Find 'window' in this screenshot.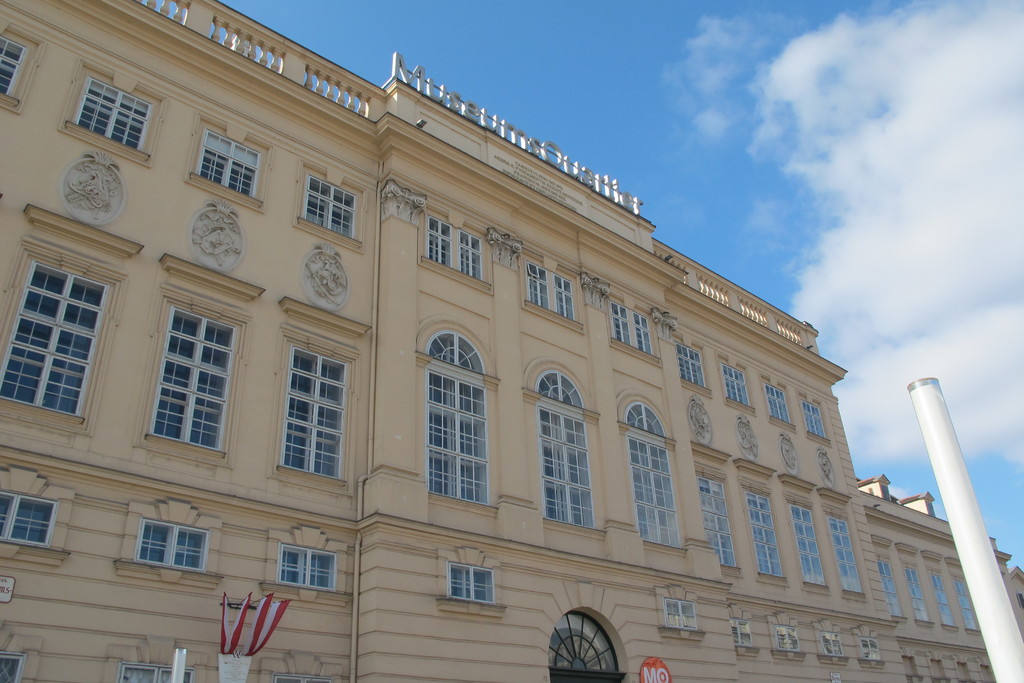
The bounding box for 'window' is {"x1": 768, "y1": 613, "x2": 808, "y2": 666}.
